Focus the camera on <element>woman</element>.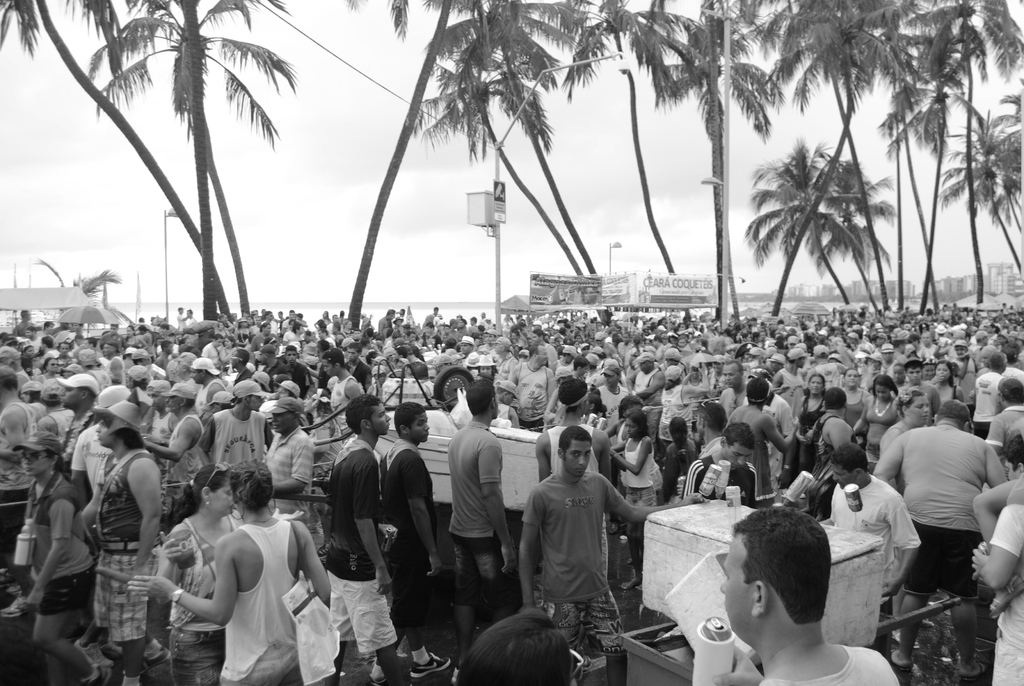
Focus region: region(6, 429, 109, 685).
